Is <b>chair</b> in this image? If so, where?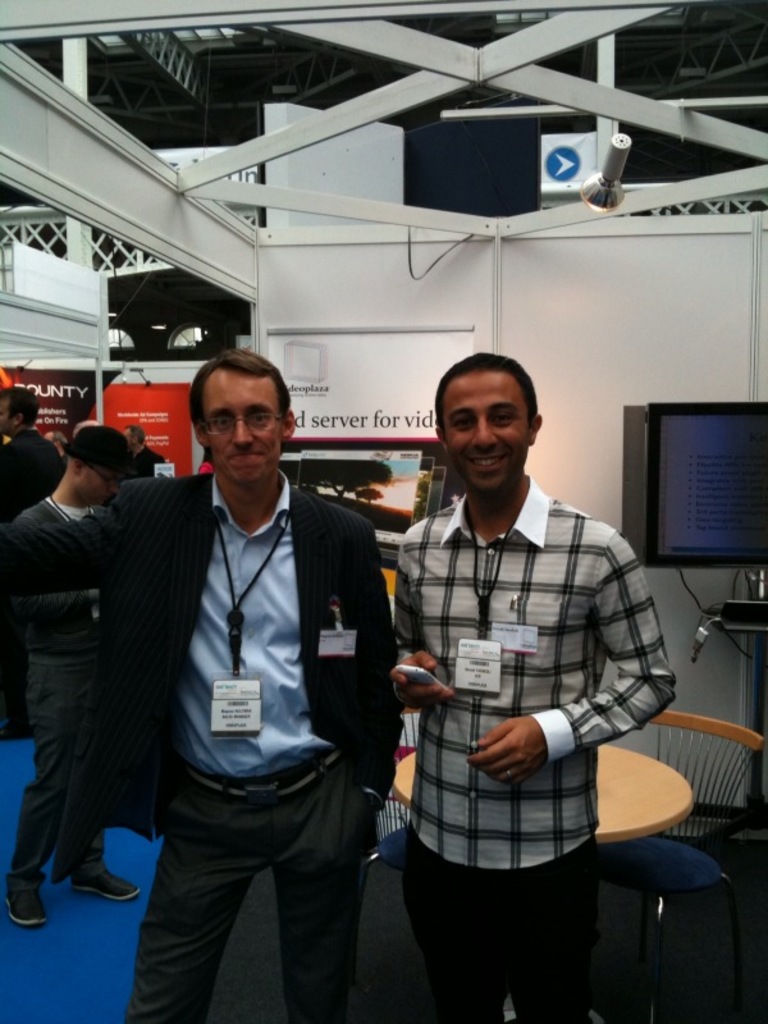
Yes, at (left=643, top=703, right=767, bottom=873).
